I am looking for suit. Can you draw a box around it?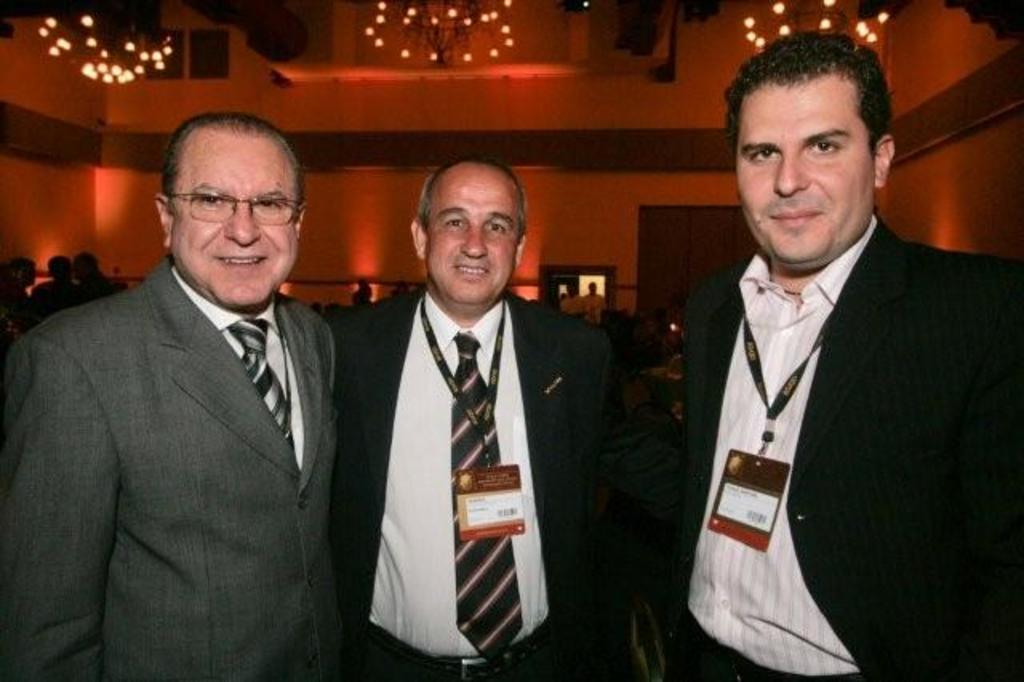
Sure, the bounding box is [328,291,680,680].
